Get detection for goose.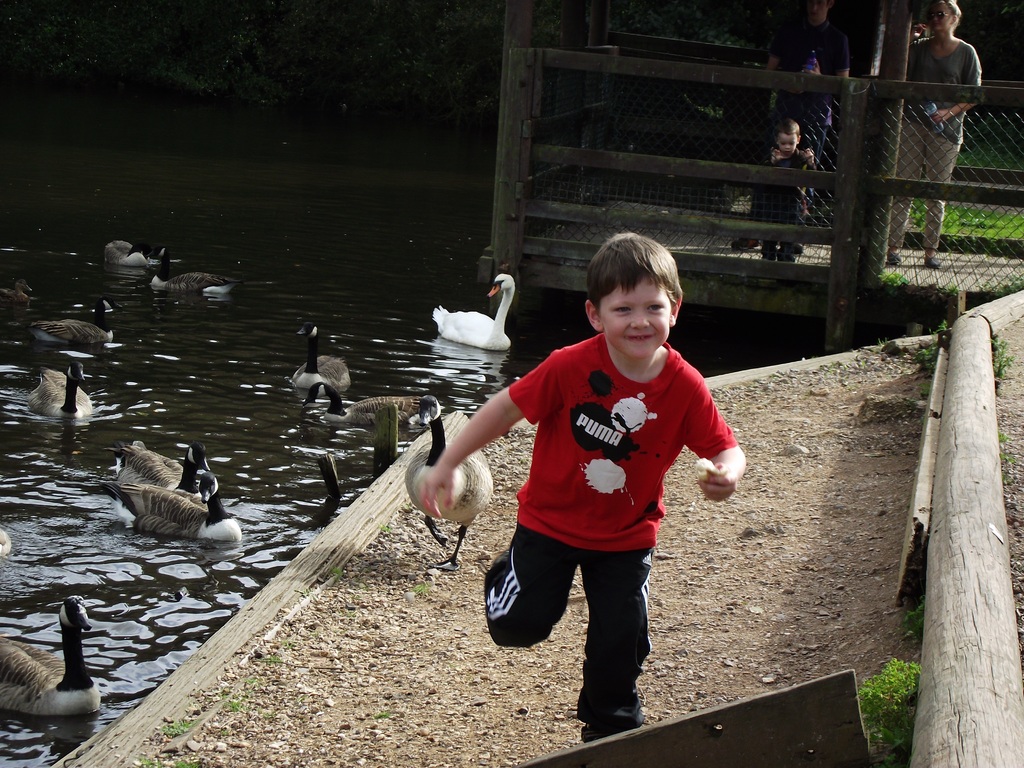
Detection: {"x1": 435, "y1": 274, "x2": 511, "y2": 348}.
